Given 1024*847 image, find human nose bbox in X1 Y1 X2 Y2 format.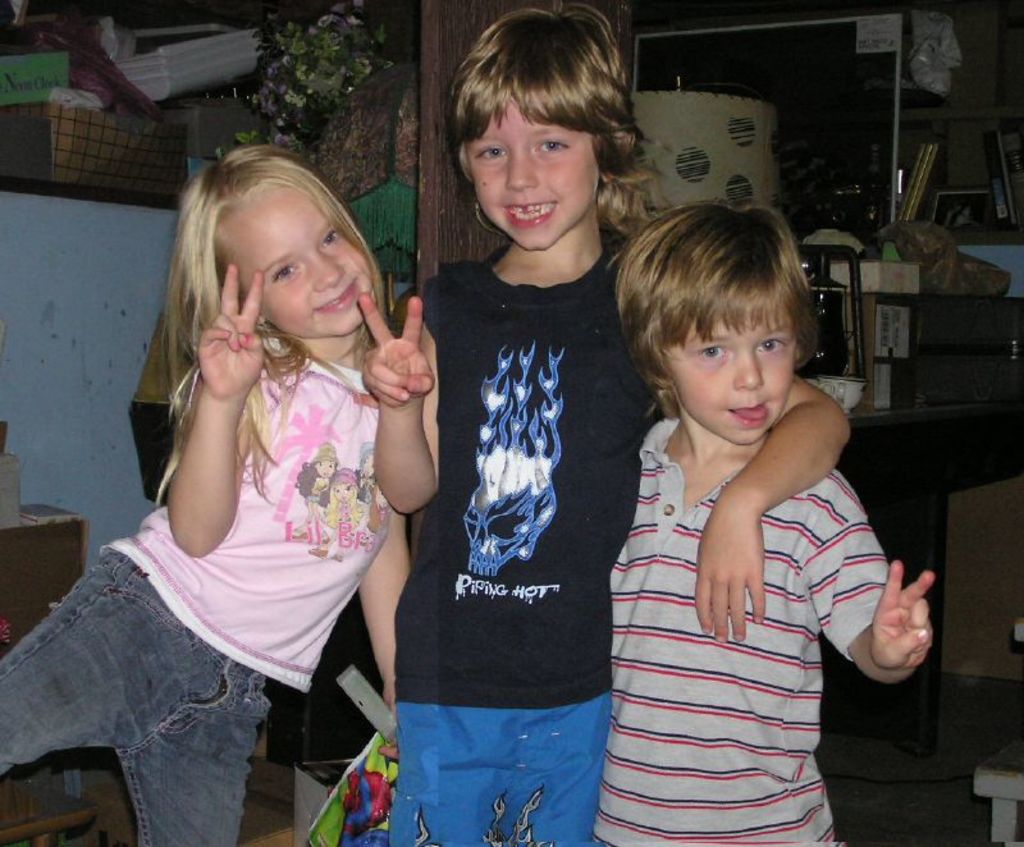
735 352 763 384.
